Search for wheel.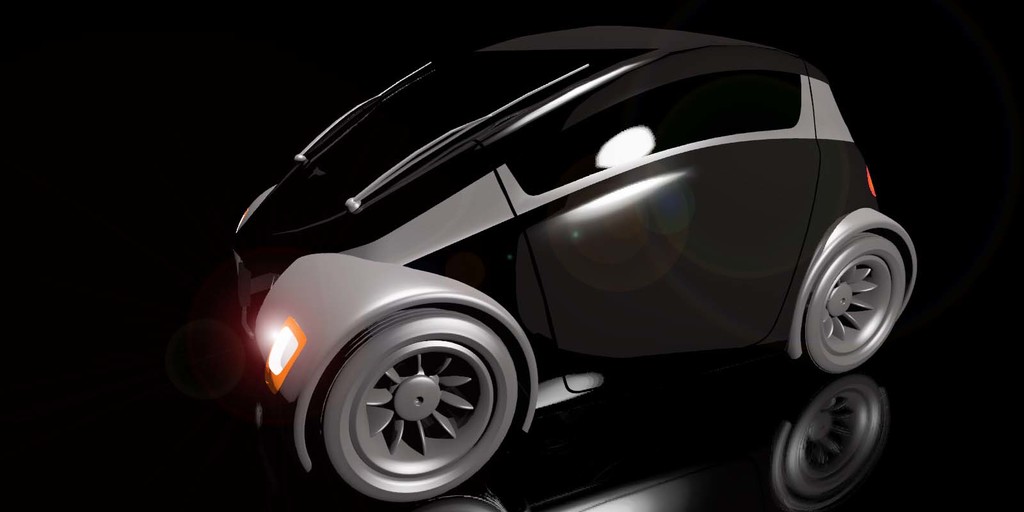
Found at 803, 232, 907, 376.
